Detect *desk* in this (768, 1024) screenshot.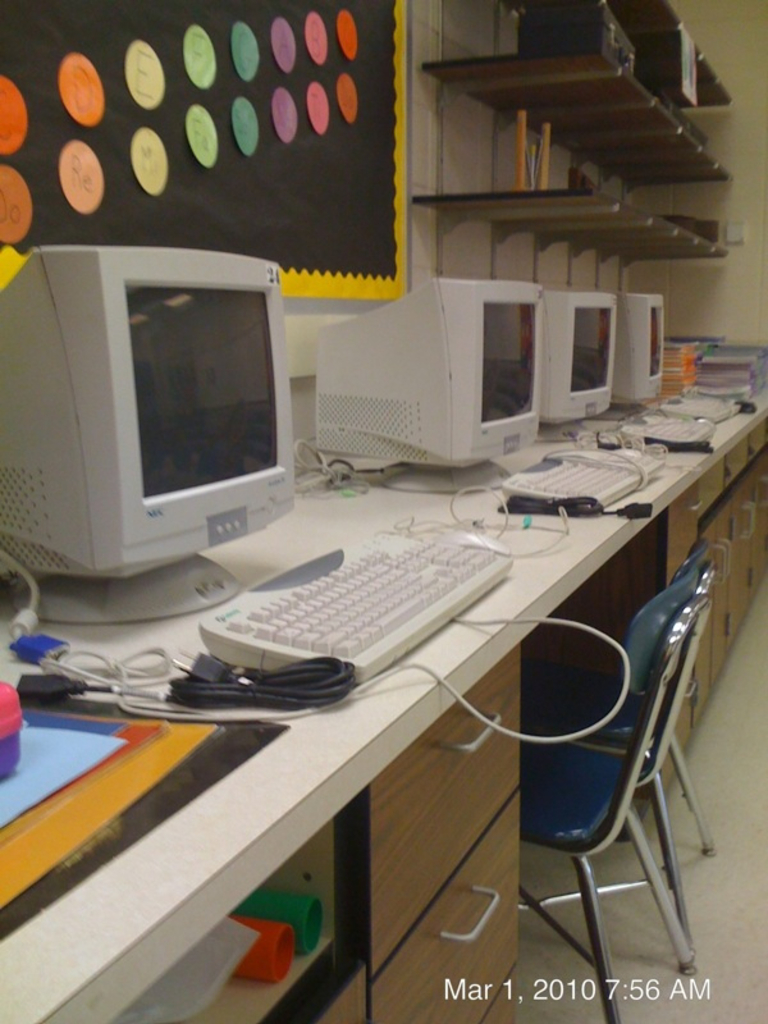
Detection: BBox(37, 346, 708, 995).
